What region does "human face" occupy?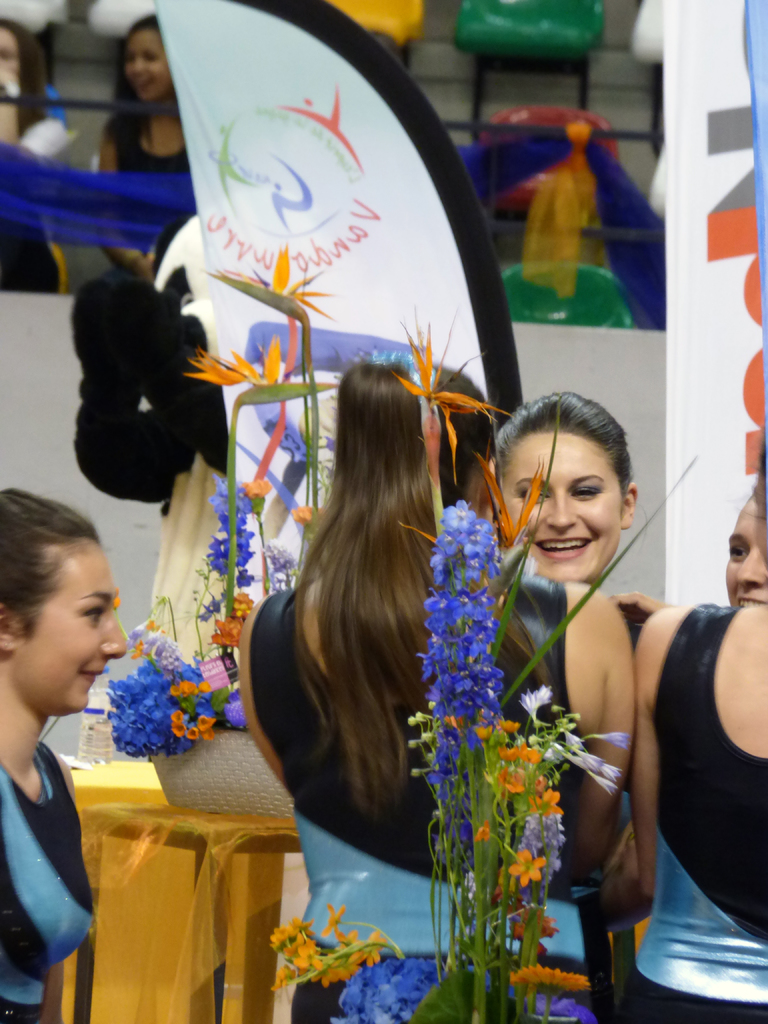
detection(504, 426, 620, 579).
